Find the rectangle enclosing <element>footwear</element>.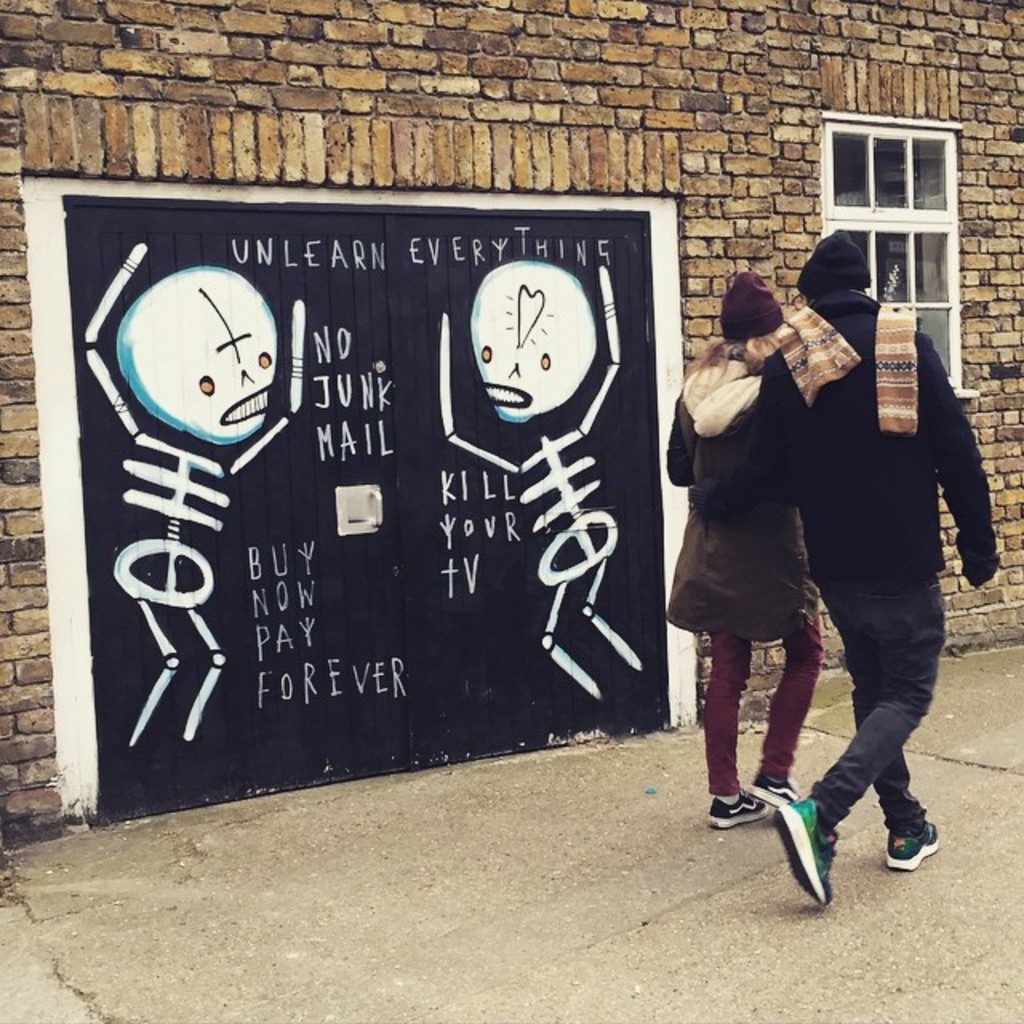
[882,821,942,867].
